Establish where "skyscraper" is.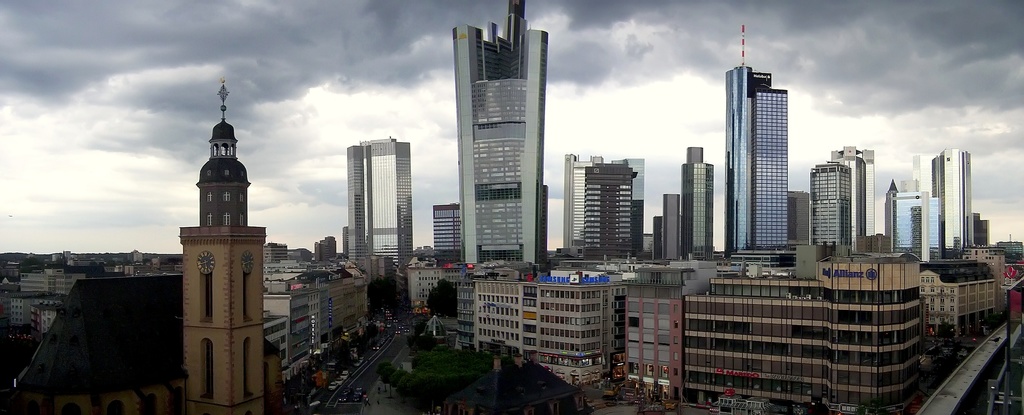
Established at (x1=809, y1=161, x2=854, y2=256).
